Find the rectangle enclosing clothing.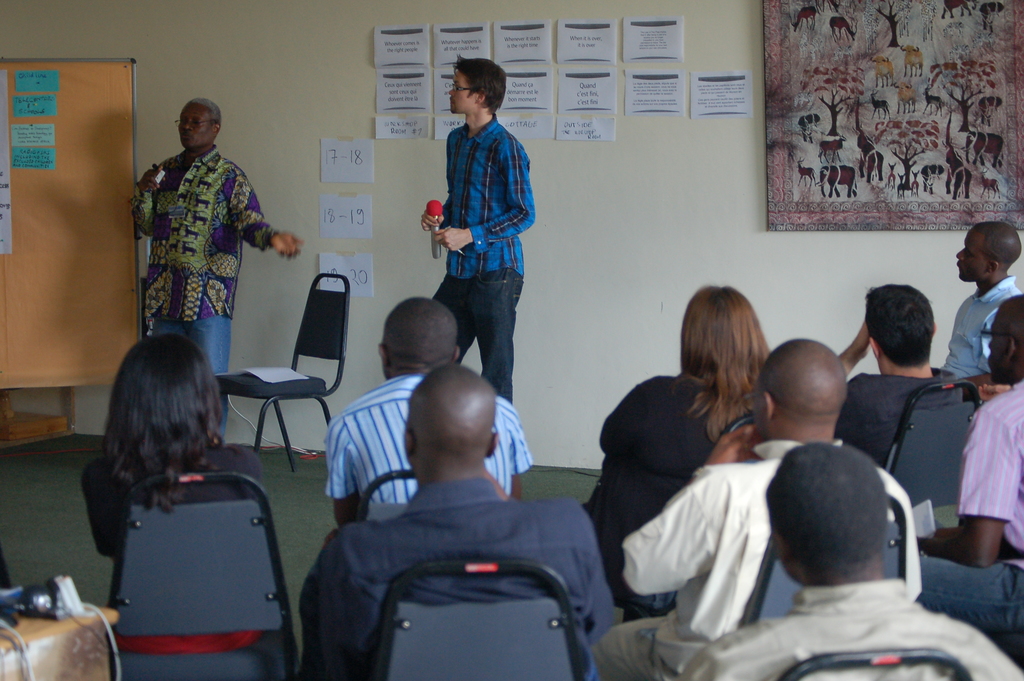
x1=129 y1=146 x2=269 y2=422.
